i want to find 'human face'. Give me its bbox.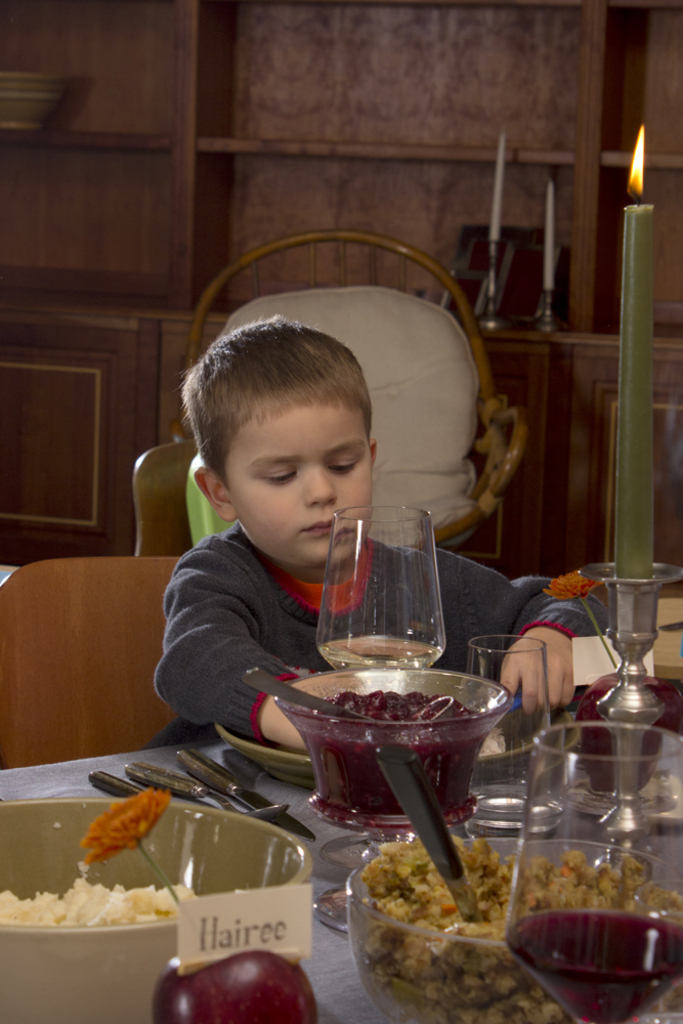
225 391 372 560.
